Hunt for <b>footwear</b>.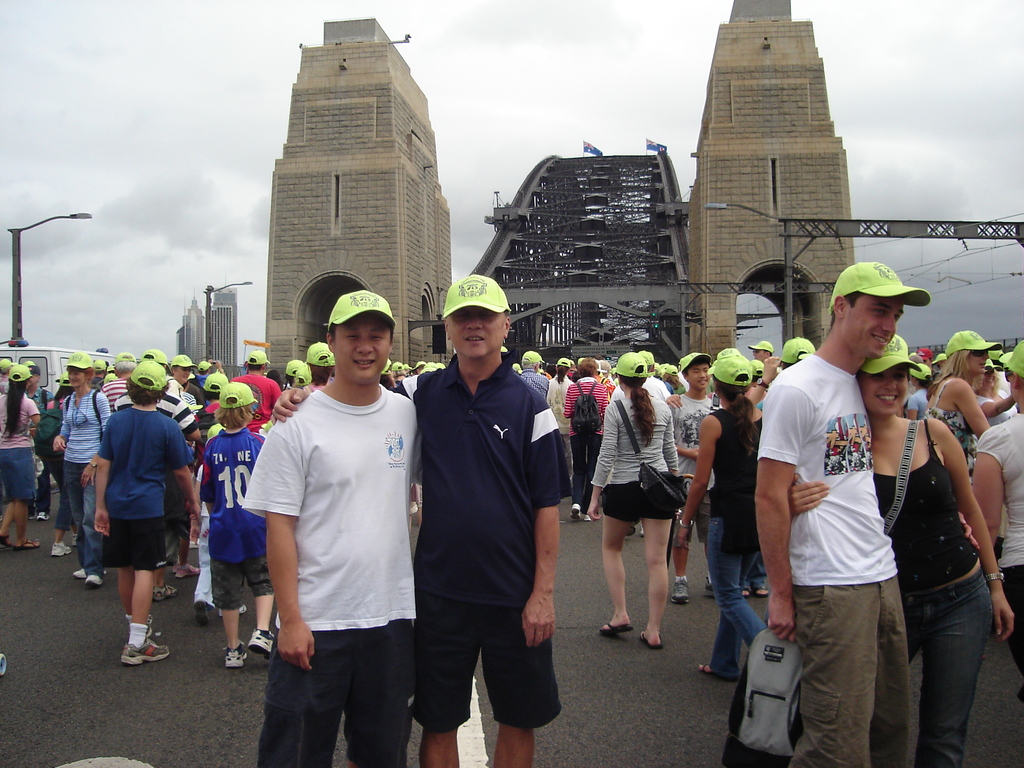
Hunted down at pyautogui.locateOnScreen(745, 581, 770, 601).
